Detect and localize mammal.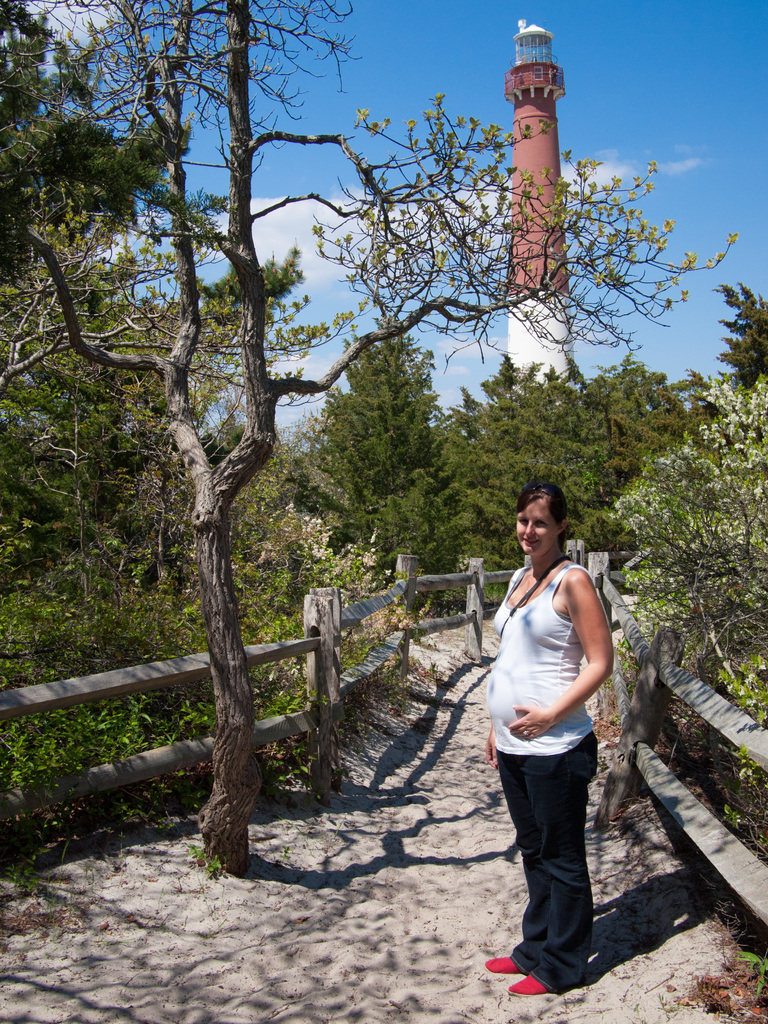
Localized at bbox(477, 486, 627, 974).
